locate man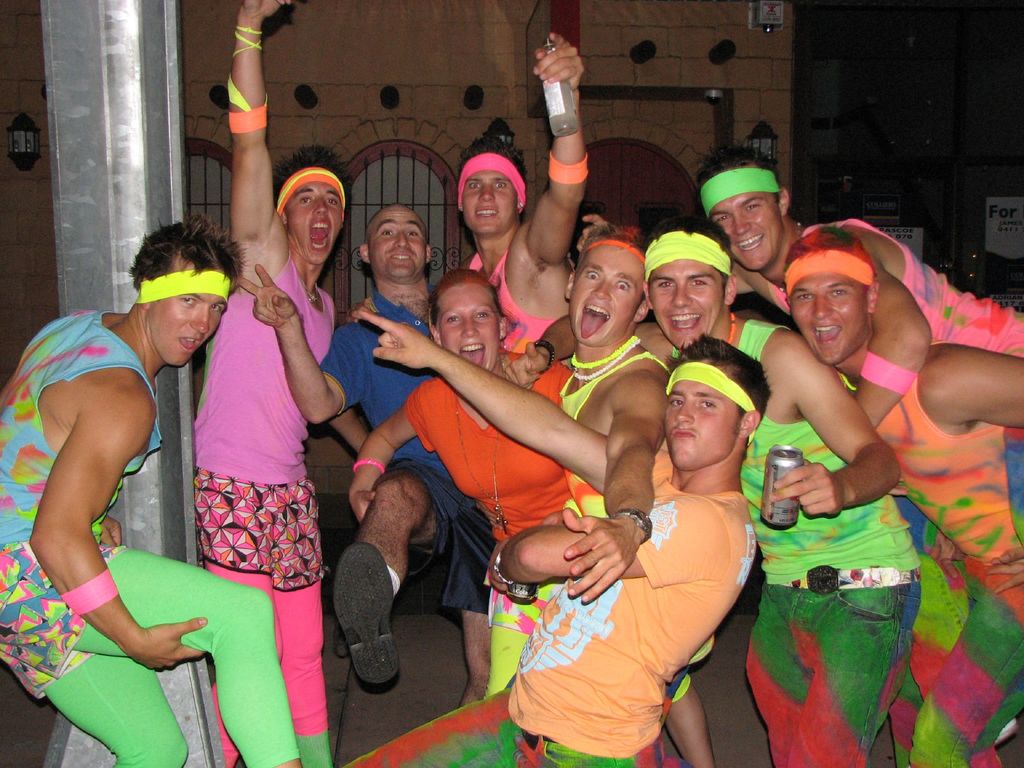
detection(782, 220, 1023, 626)
